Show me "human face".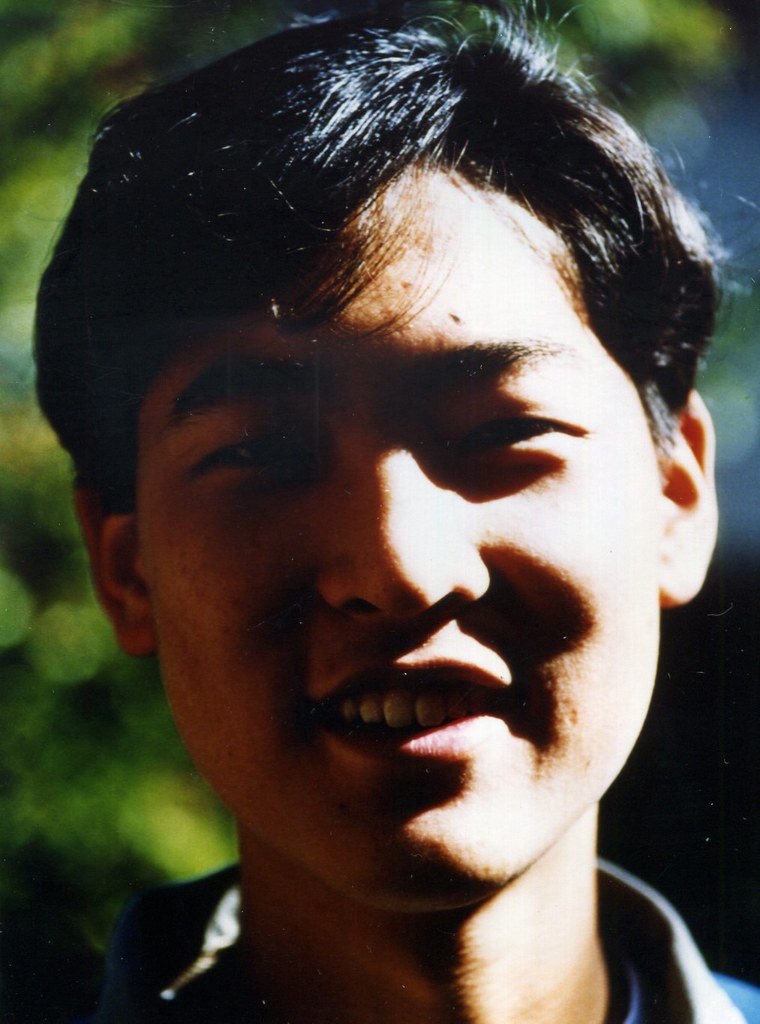
"human face" is here: [x1=124, y1=153, x2=668, y2=927].
